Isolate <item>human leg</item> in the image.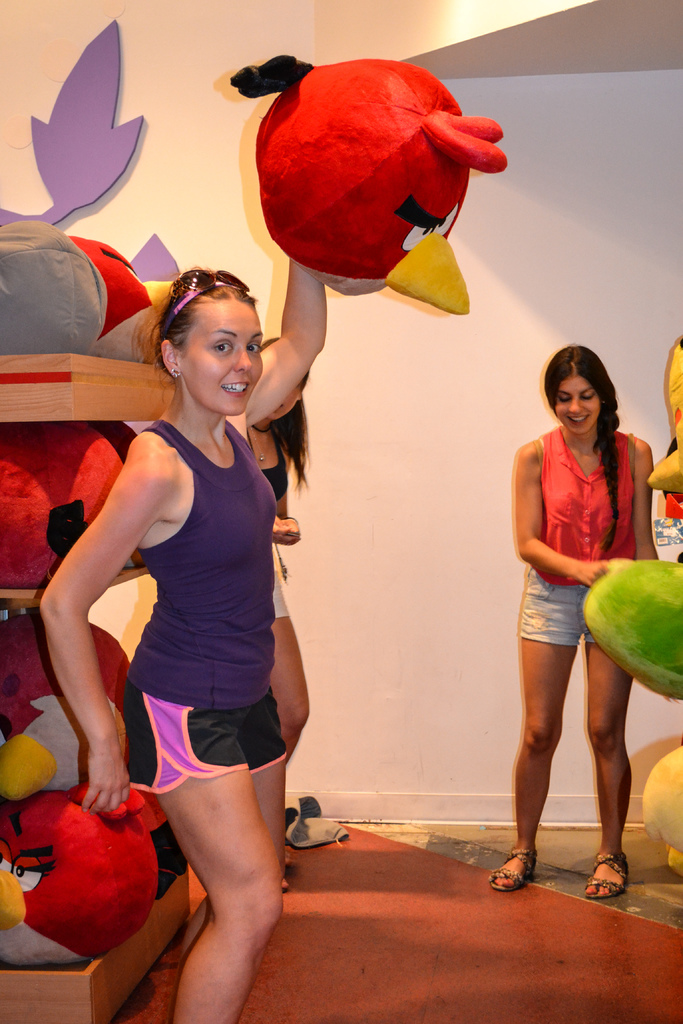
Isolated region: 142 777 277 1012.
